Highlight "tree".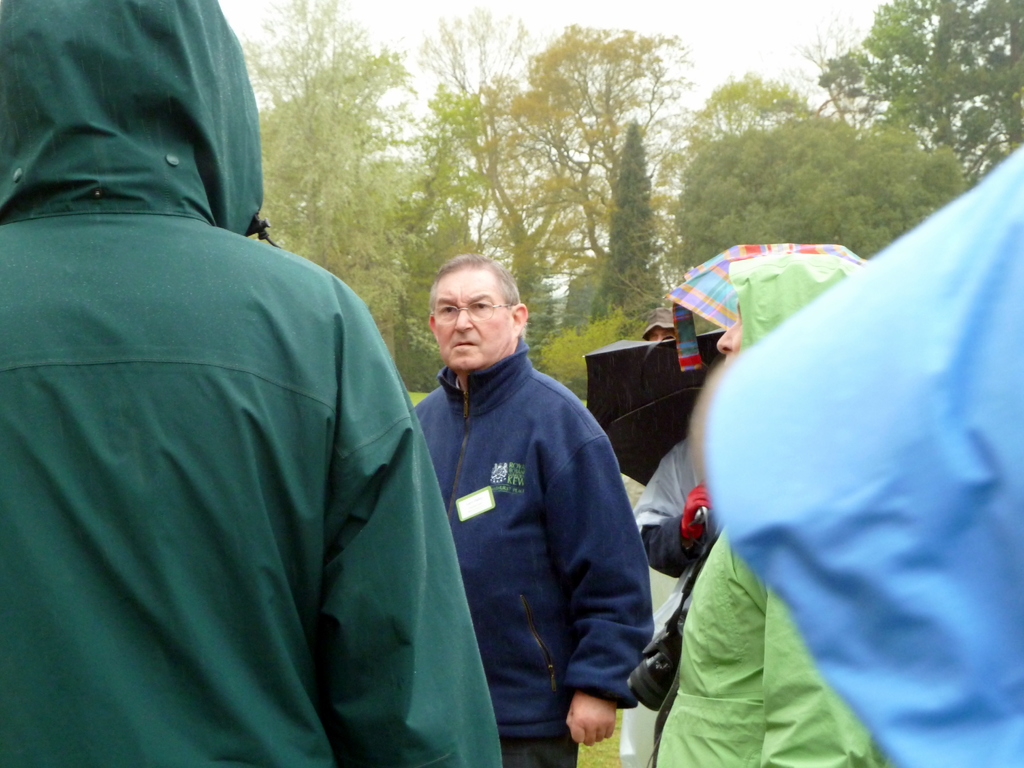
Highlighted region: 684/65/821/157.
